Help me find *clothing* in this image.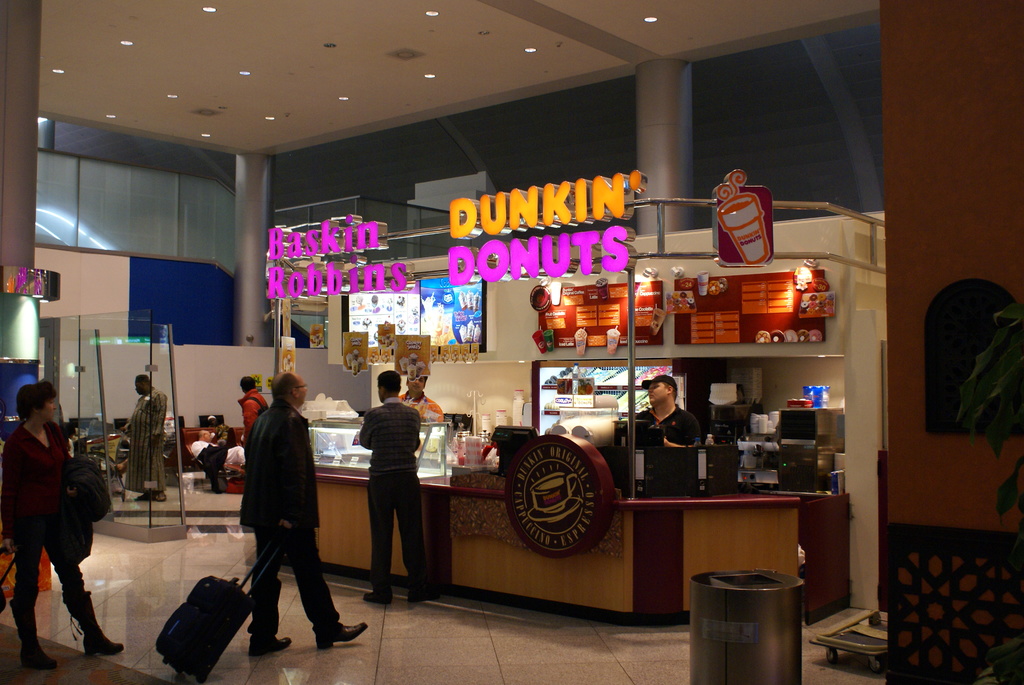
Found it: [633,404,700,450].
